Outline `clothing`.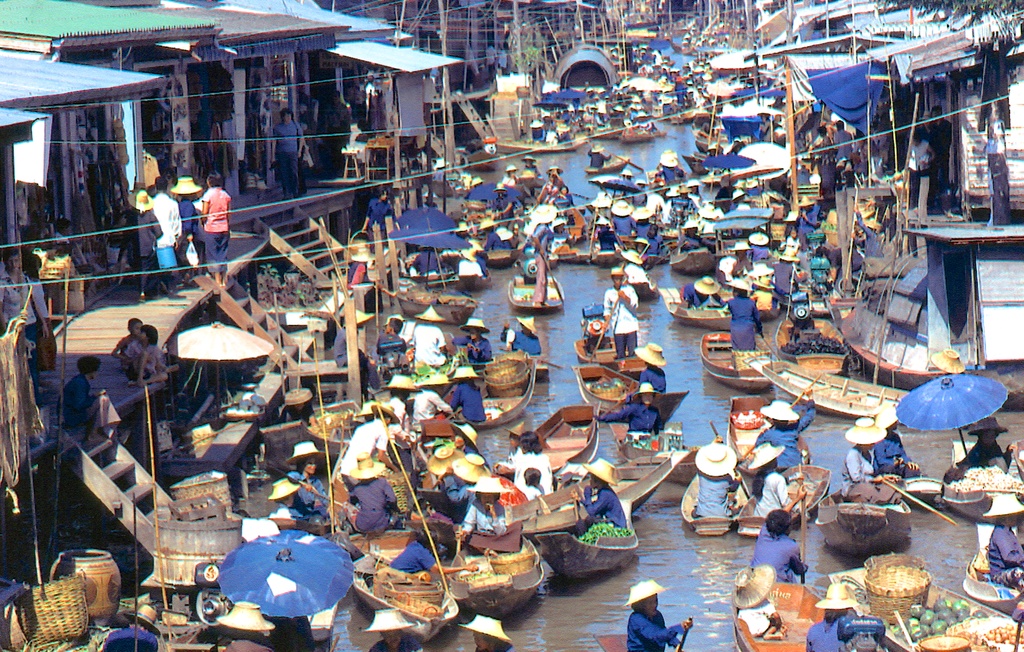
Outline: (842, 445, 875, 497).
